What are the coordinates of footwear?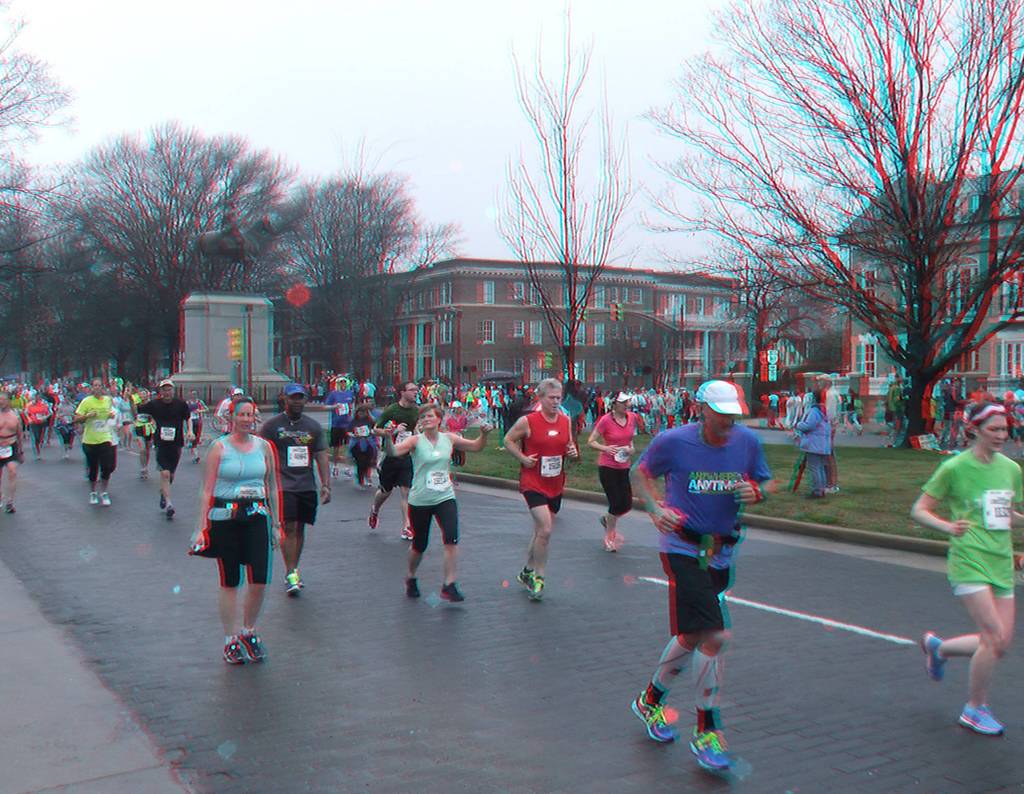
Rect(406, 574, 424, 599).
